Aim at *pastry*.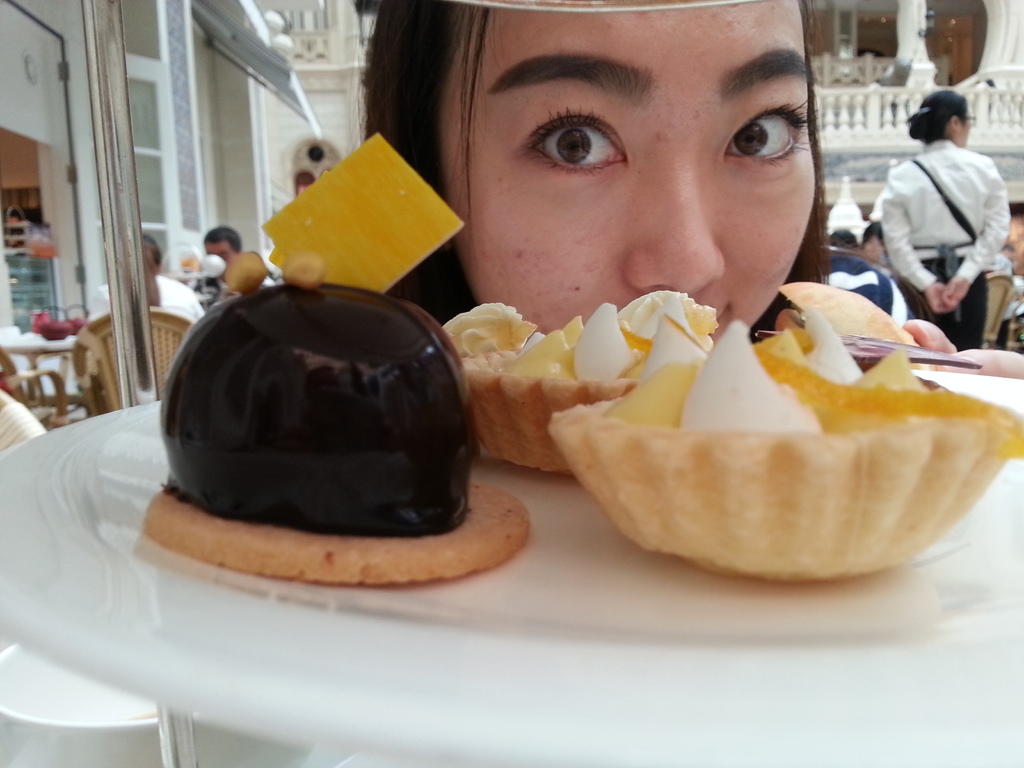
Aimed at pyautogui.locateOnScreen(433, 289, 721, 471).
